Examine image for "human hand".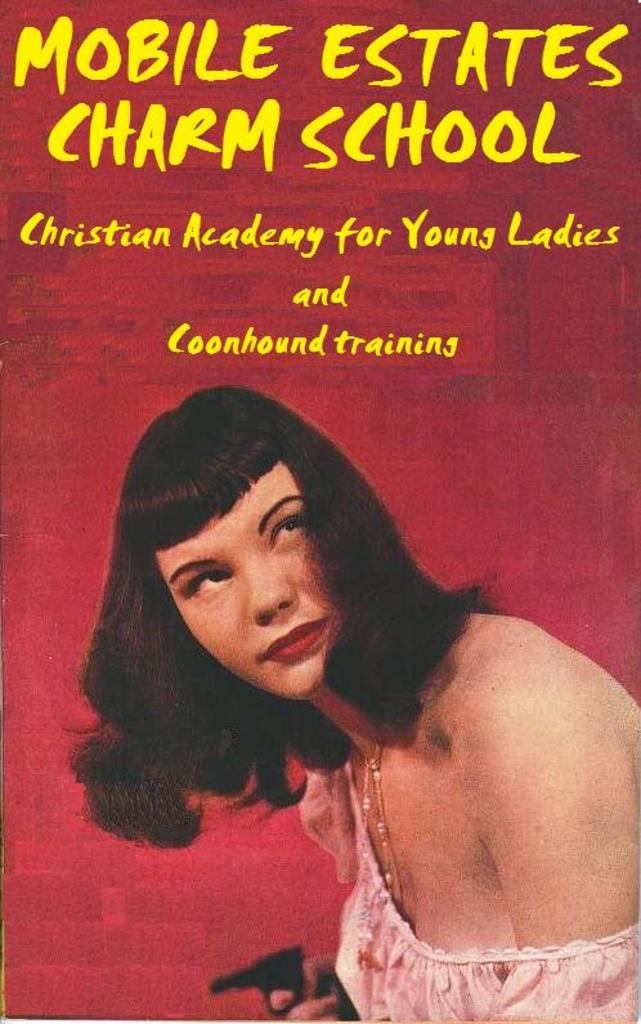
Examination result: detection(264, 956, 335, 1023).
